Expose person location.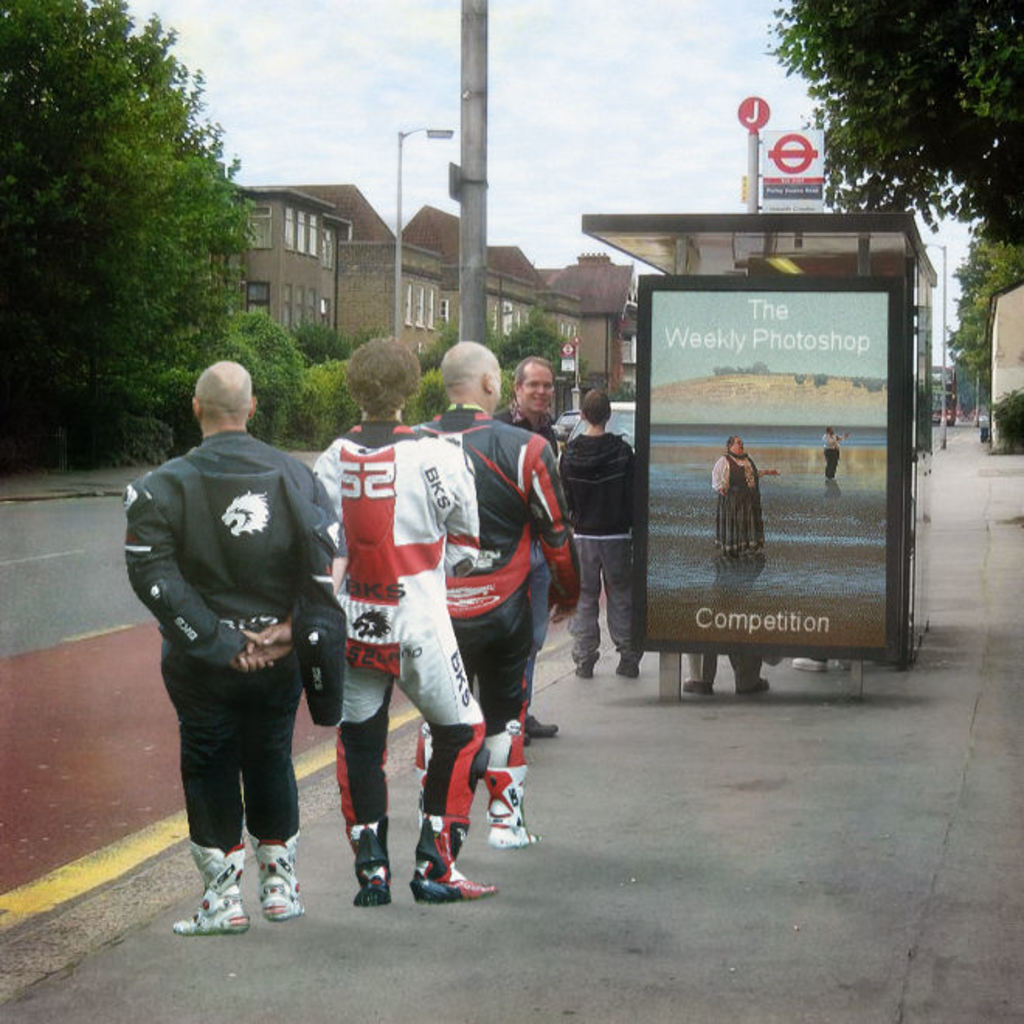
Exposed at (left=554, top=383, right=639, bottom=680).
